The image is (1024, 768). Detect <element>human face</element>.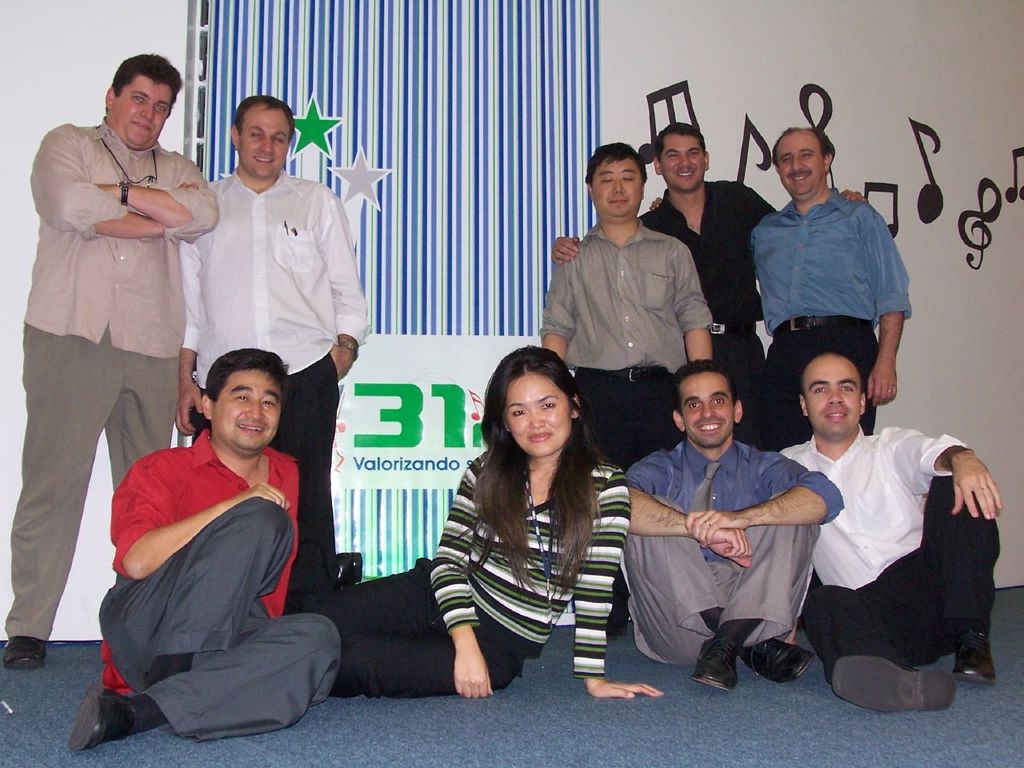
Detection: {"left": 594, "top": 152, "right": 644, "bottom": 214}.
